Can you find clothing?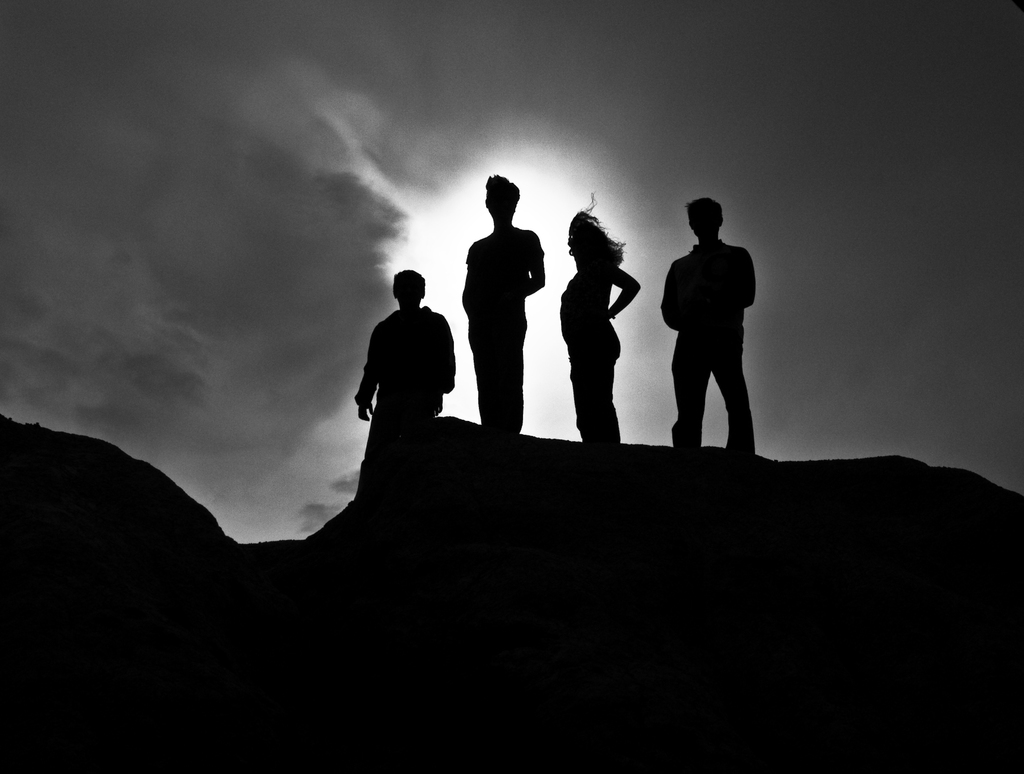
Yes, bounding box: [559,253,623,426].
